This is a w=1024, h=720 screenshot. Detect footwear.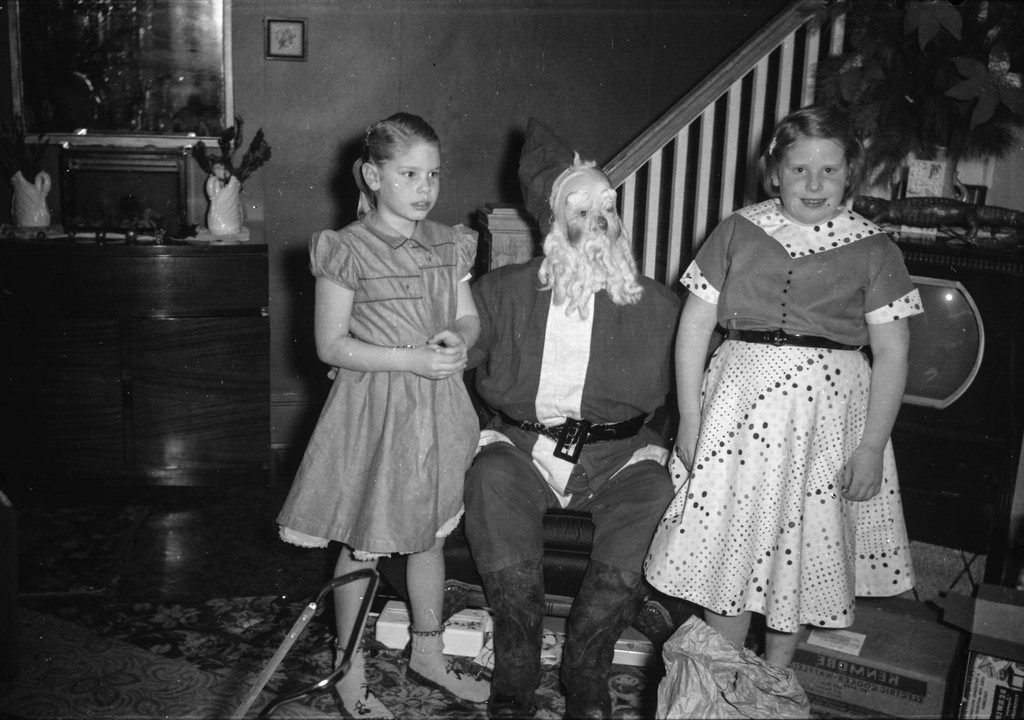
<region>483, 666, 538, 719</region>.
